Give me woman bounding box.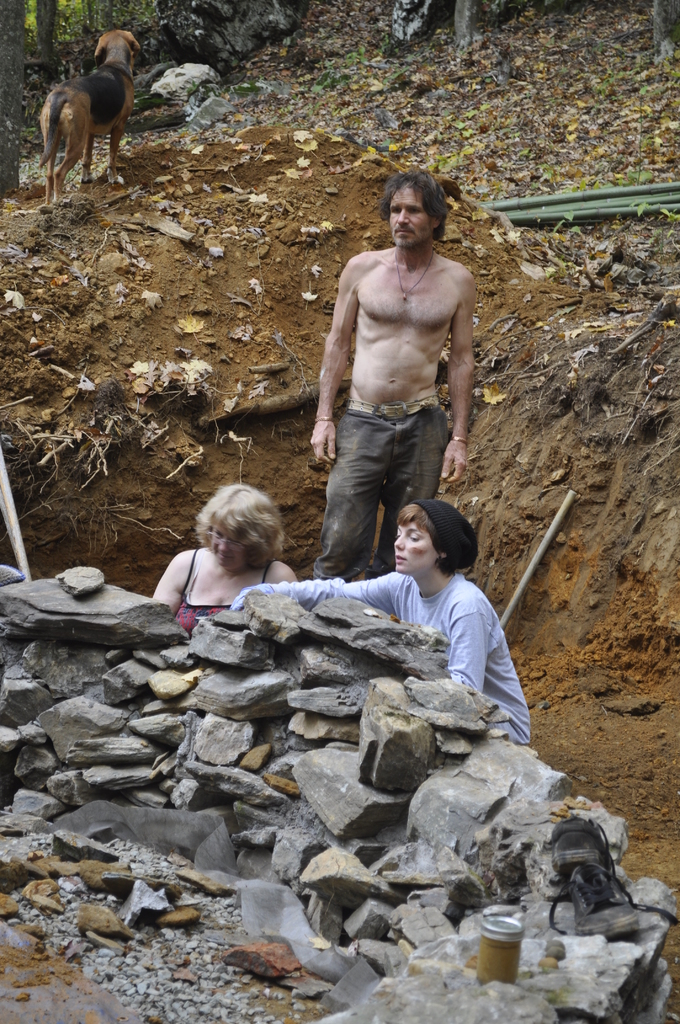
(149,481,302,632).
